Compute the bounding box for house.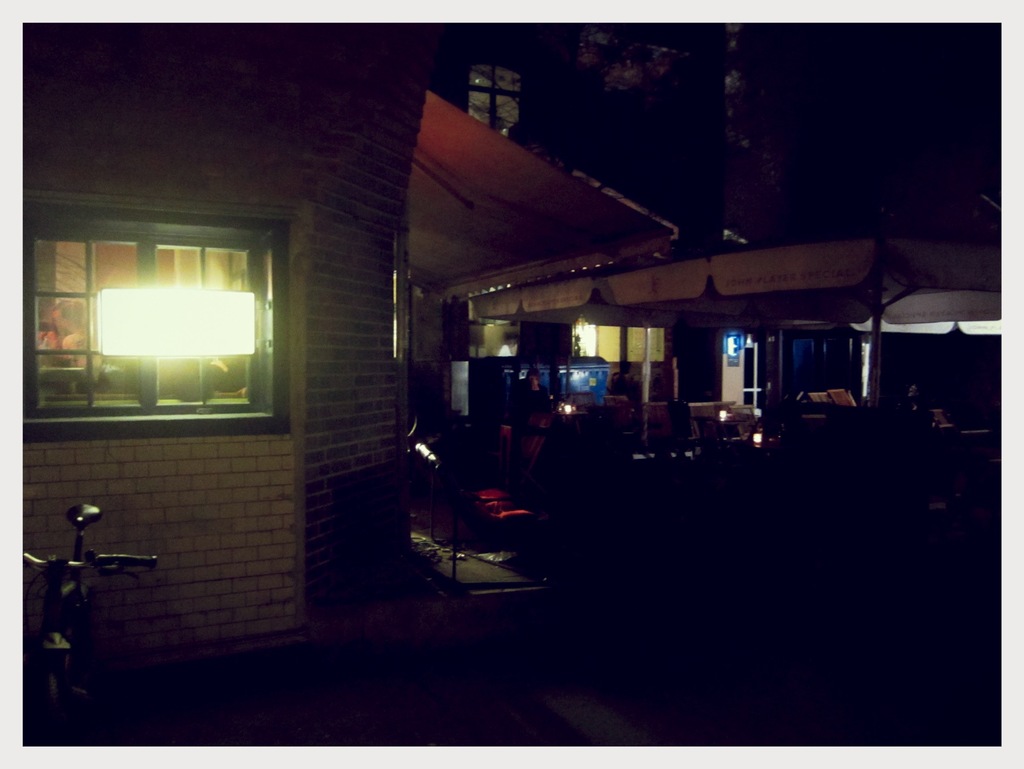
2, 16, 746, 685.
